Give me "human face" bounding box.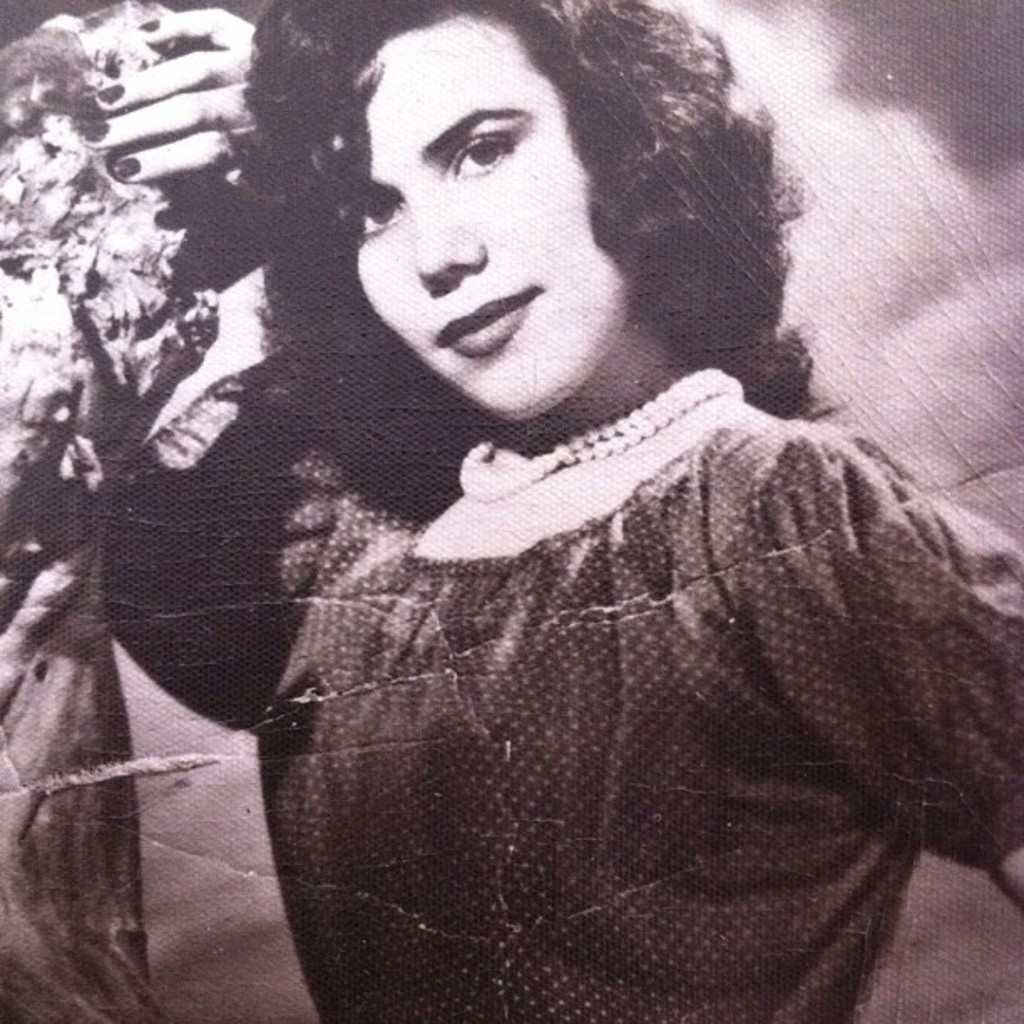
{"left": 356, "top": 22, "right": 636, "bottom": 423}.
